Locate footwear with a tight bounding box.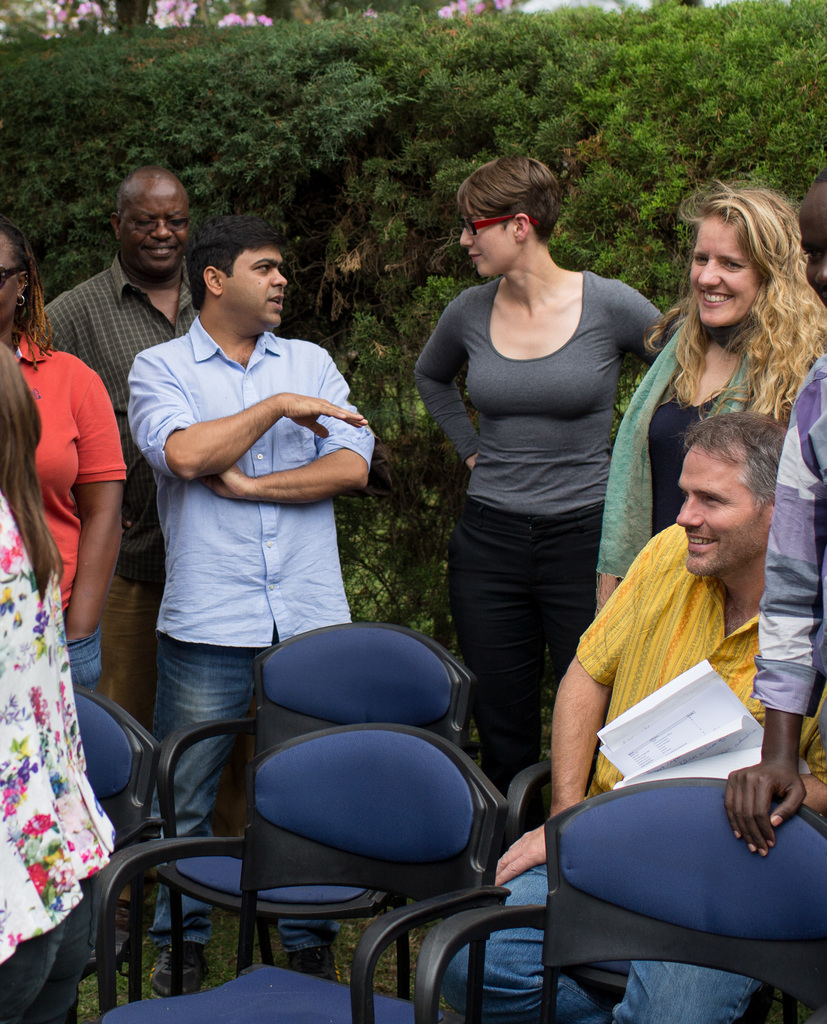
rect(146, 937, 213, 1005).
